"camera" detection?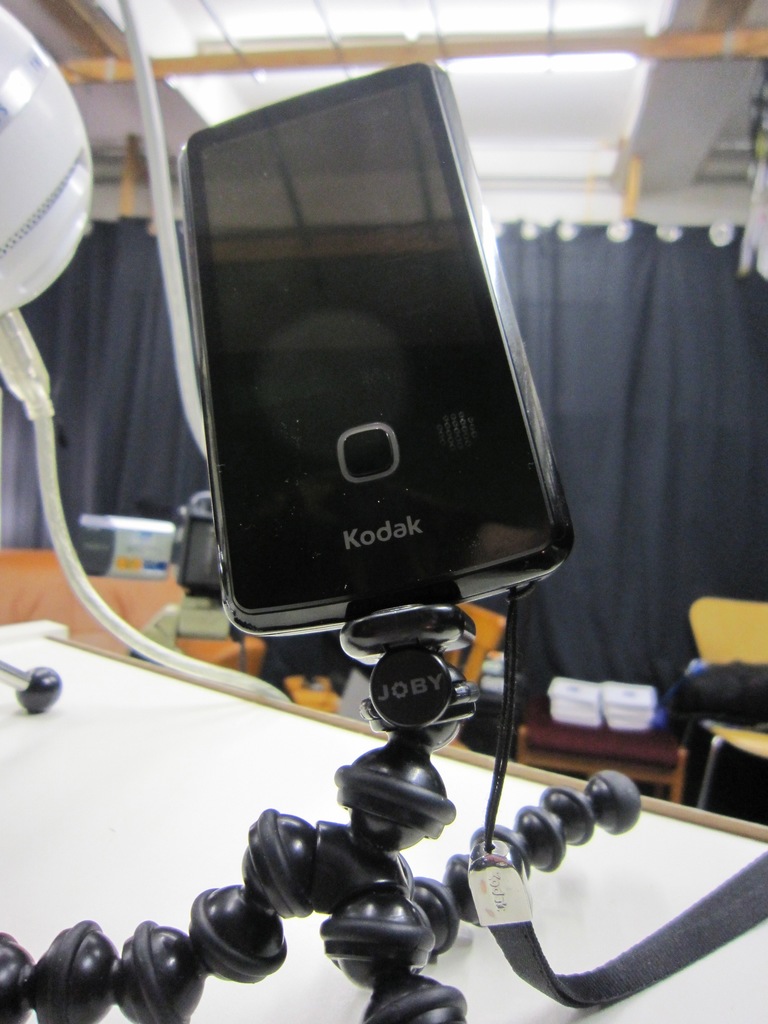
<region>168, 62, 567, 632</region>
